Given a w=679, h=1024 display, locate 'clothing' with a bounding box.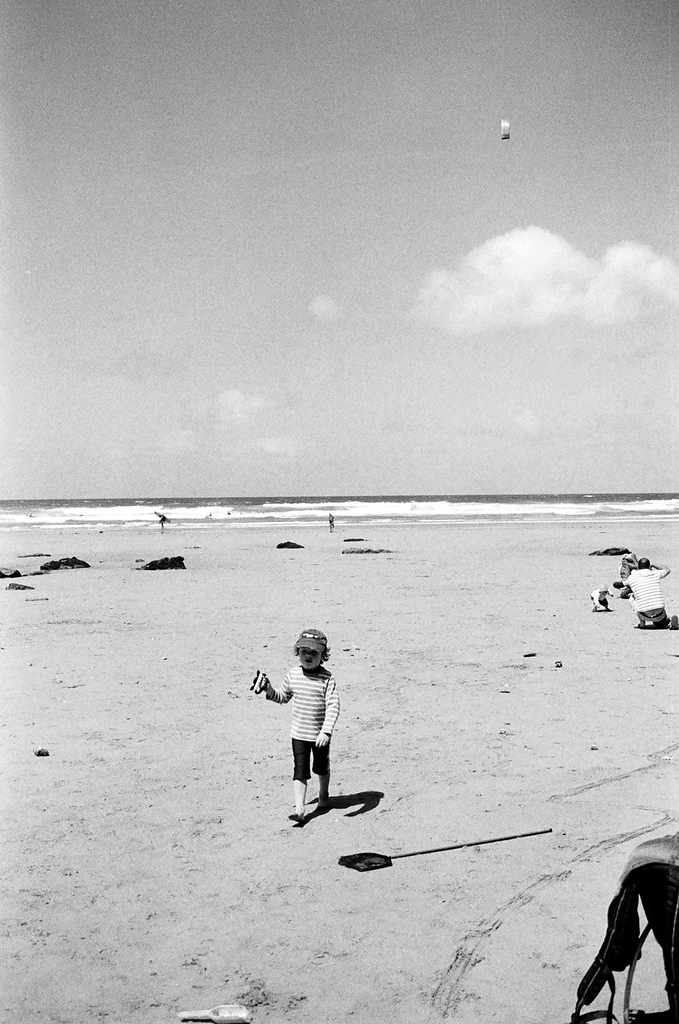
Located: 629/566/668/624.
